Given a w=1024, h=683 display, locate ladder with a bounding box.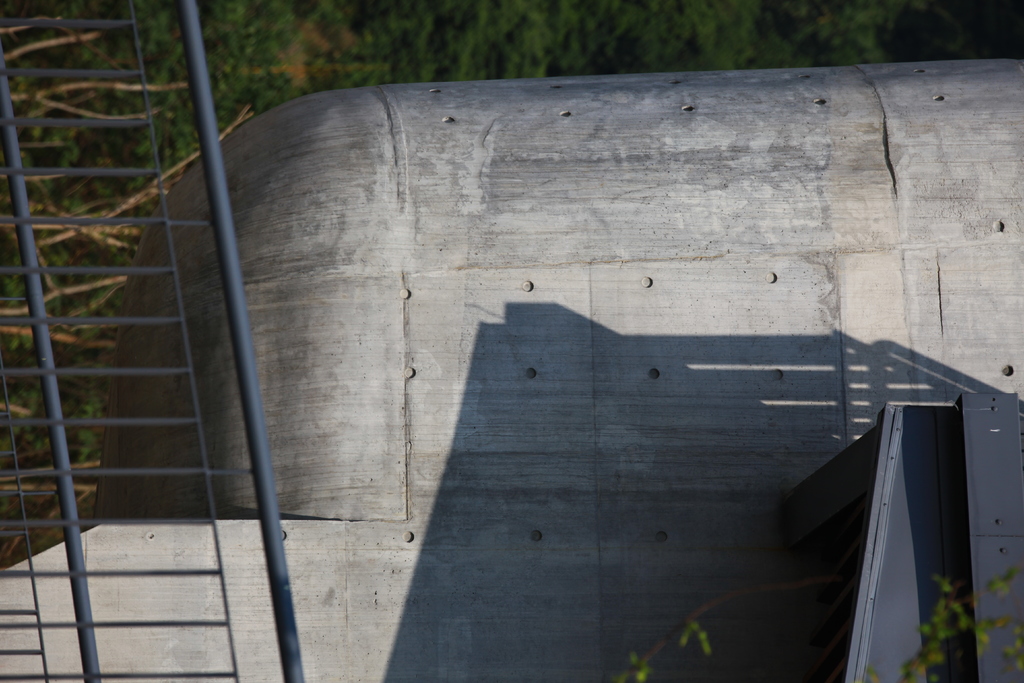
Located: x1=0, y1=0, x2=246, y2=680.
